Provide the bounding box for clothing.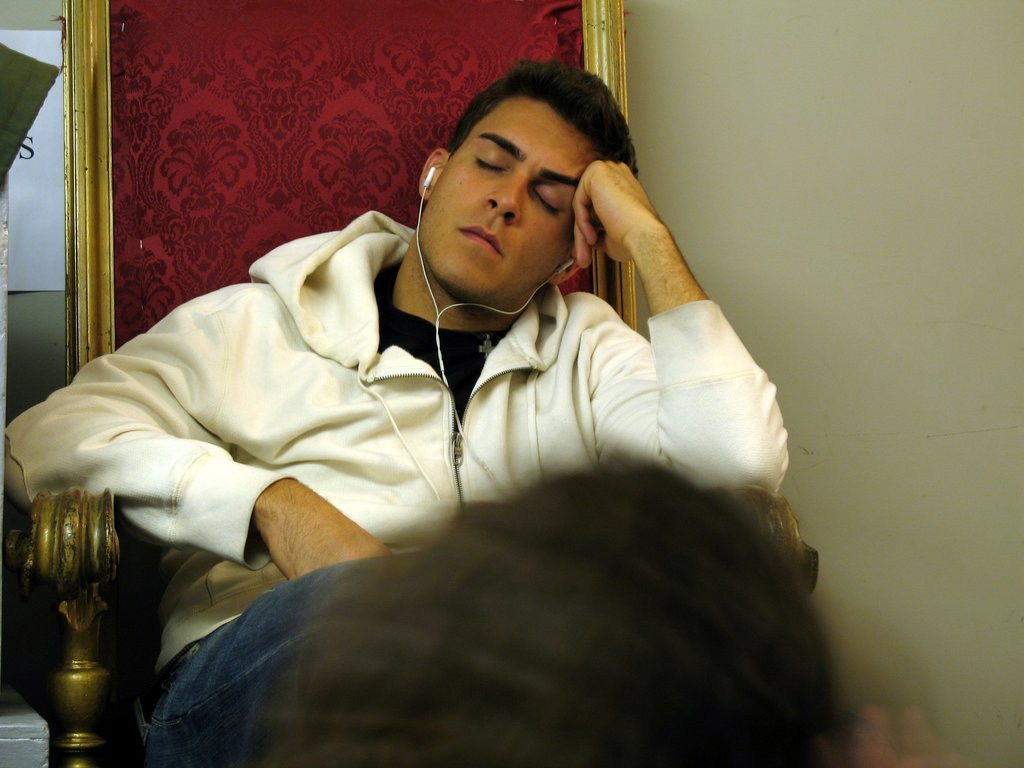
0:209:790:767.
